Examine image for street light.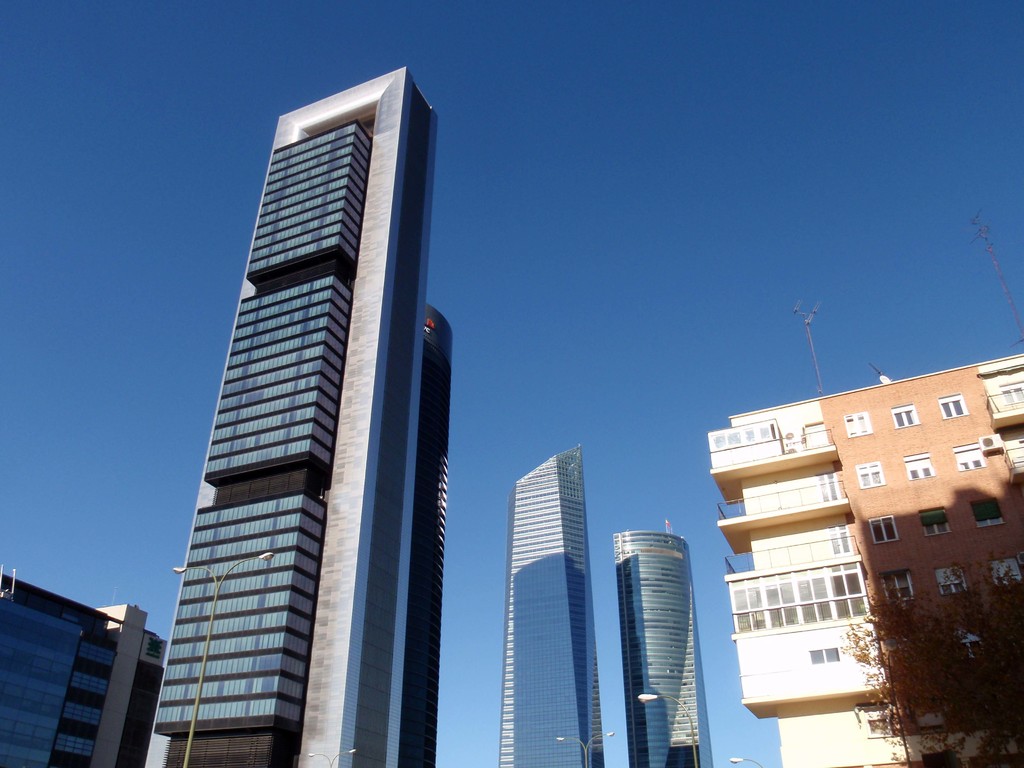
Examination result: box=[168, 549, 277, 767].
